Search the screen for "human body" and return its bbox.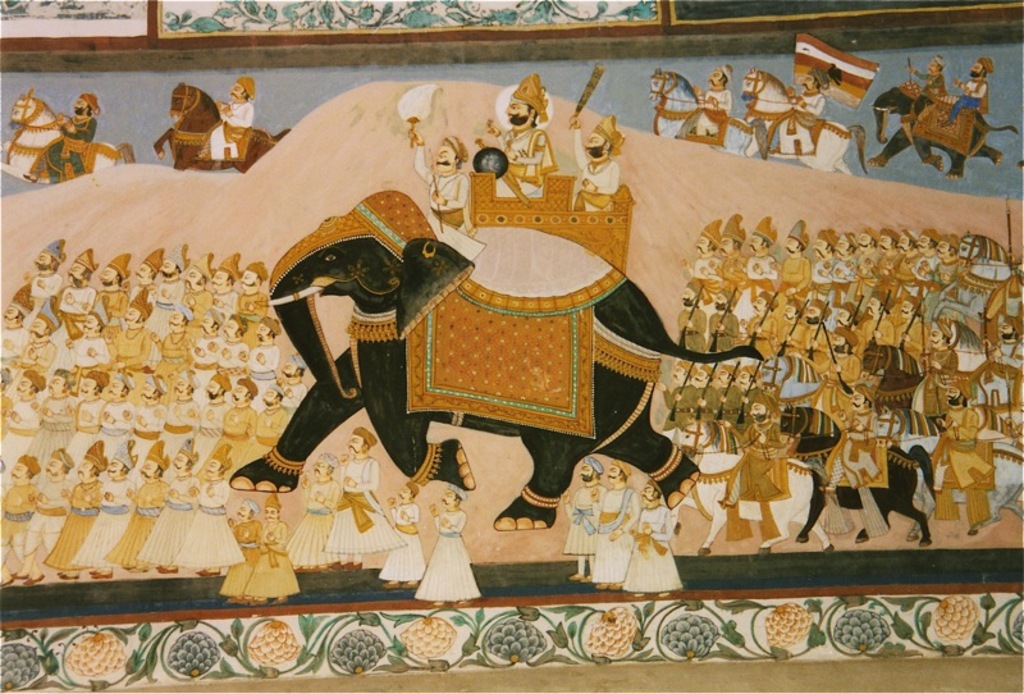
Found: [384, 474, 412, 590].
